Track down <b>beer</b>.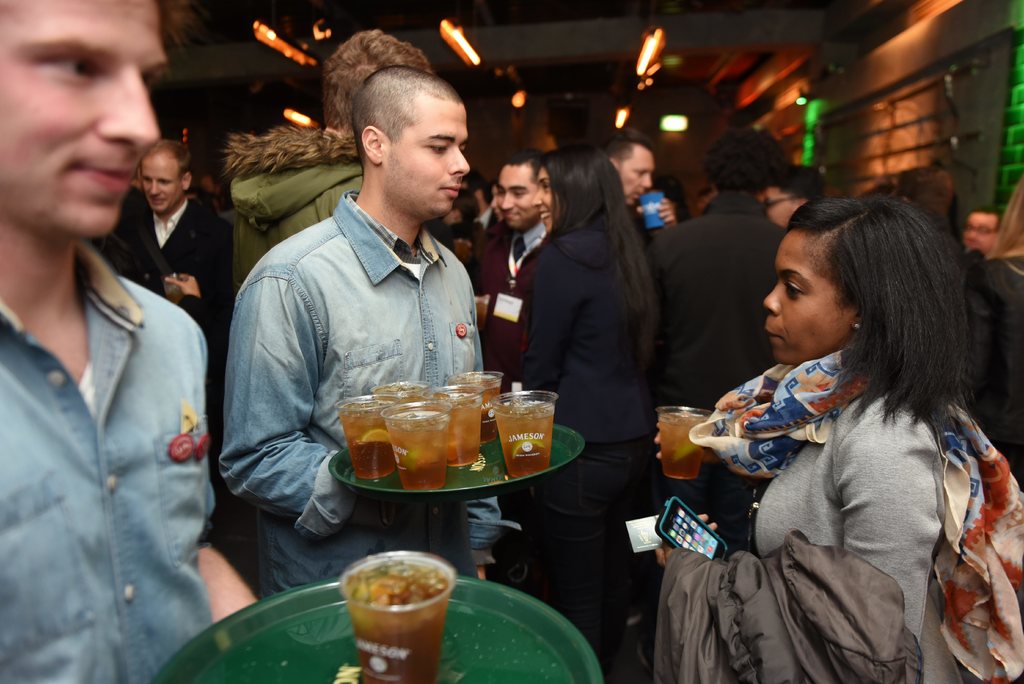
Tracked to 436, 379, 489, 466.
